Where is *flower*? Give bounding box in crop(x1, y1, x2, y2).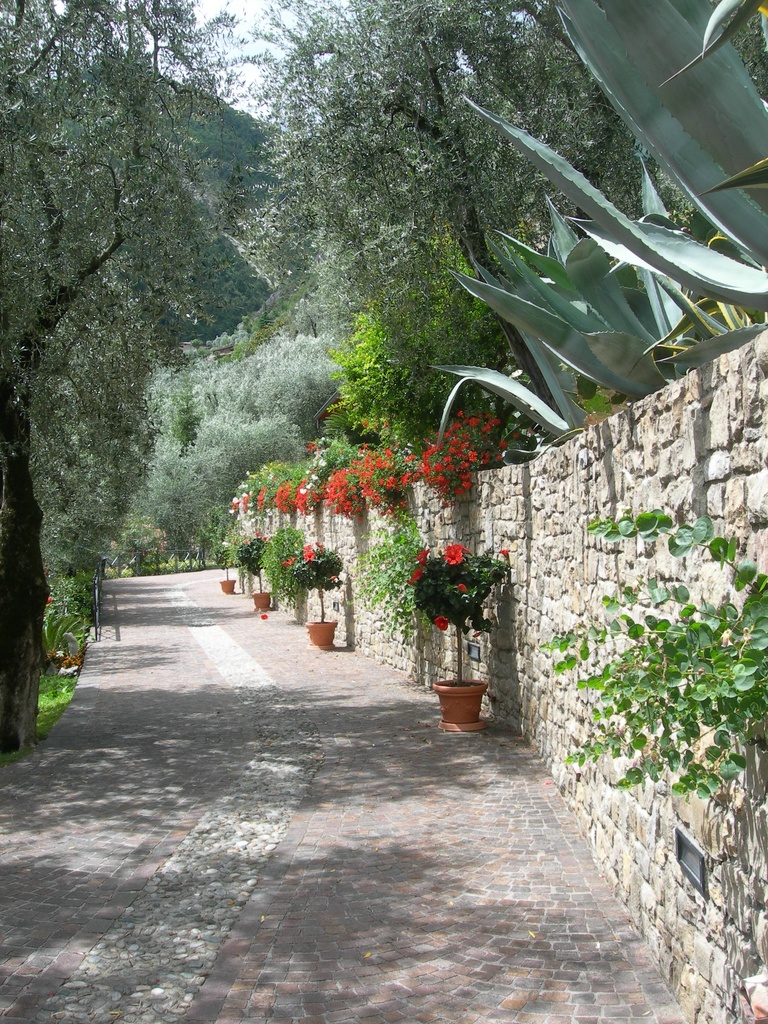
crop(432, 616, 450, 632).
